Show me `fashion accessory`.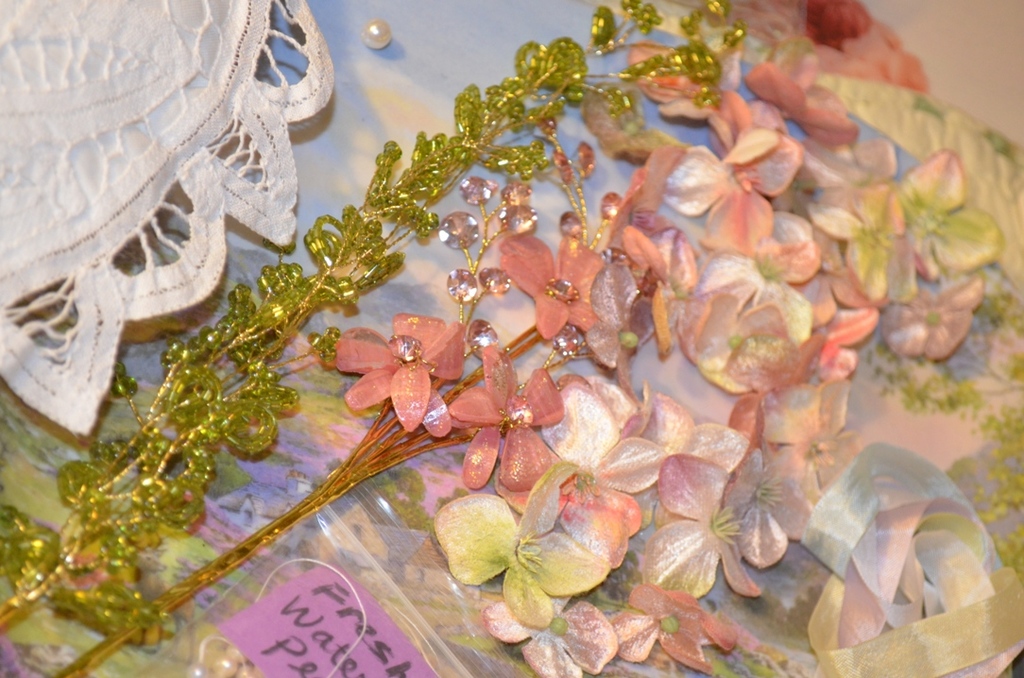
`fashion accessory` is here: x1=0 y1=0 x2=337 y2=437.
